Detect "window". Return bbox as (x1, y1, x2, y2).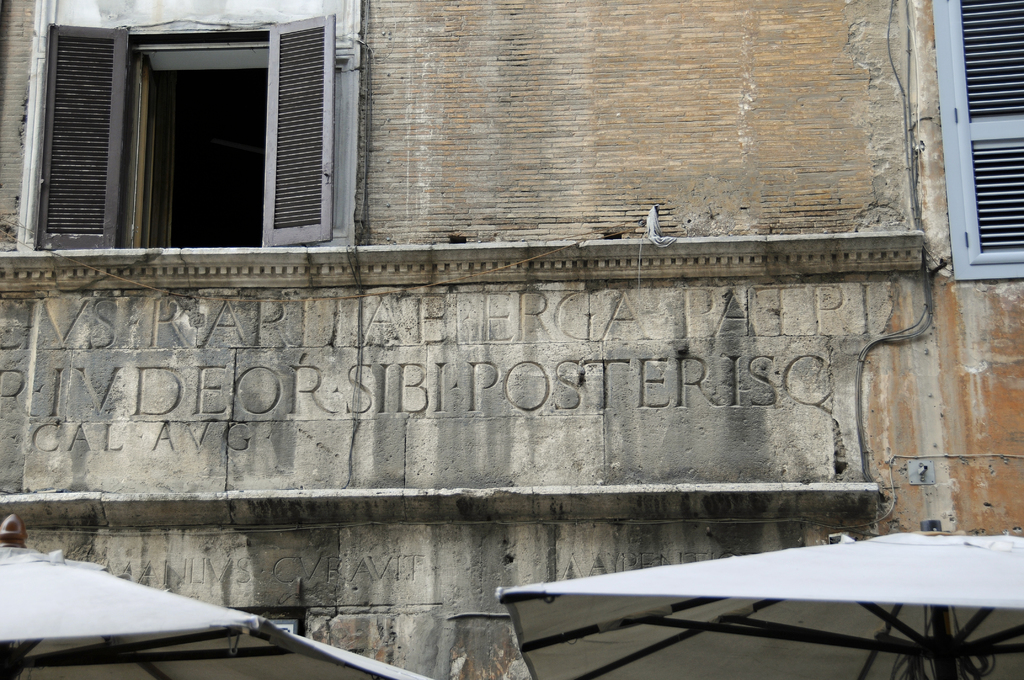
(931, 0, 1023, 286).
